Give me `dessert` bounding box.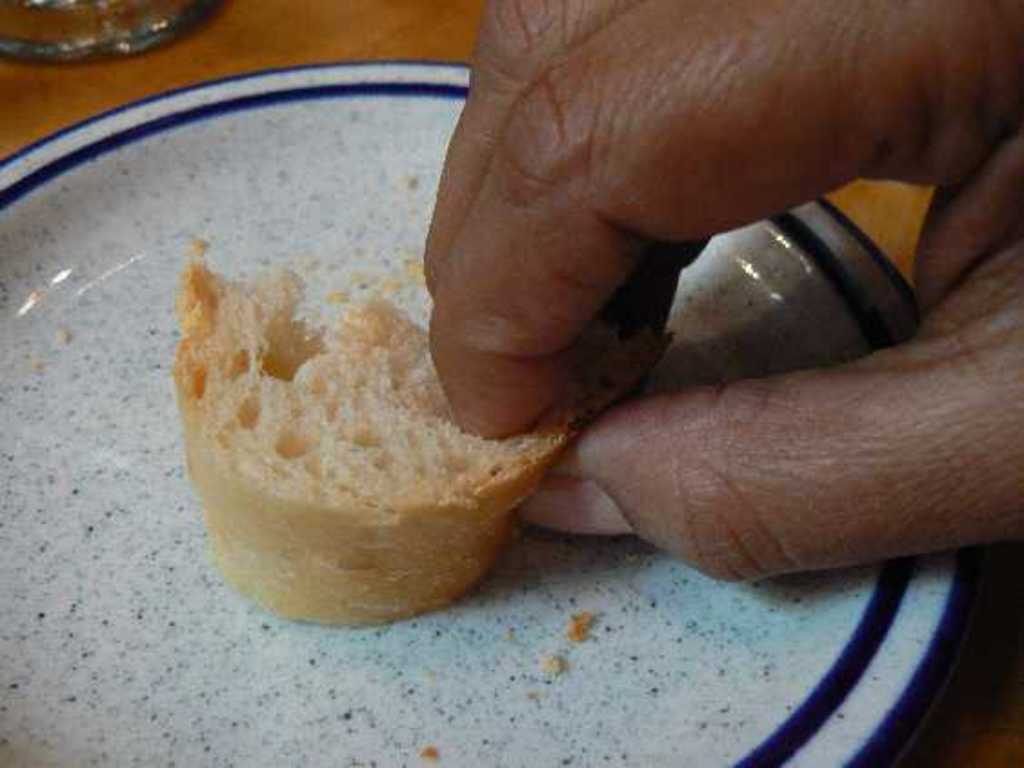
447/51/999/442.
